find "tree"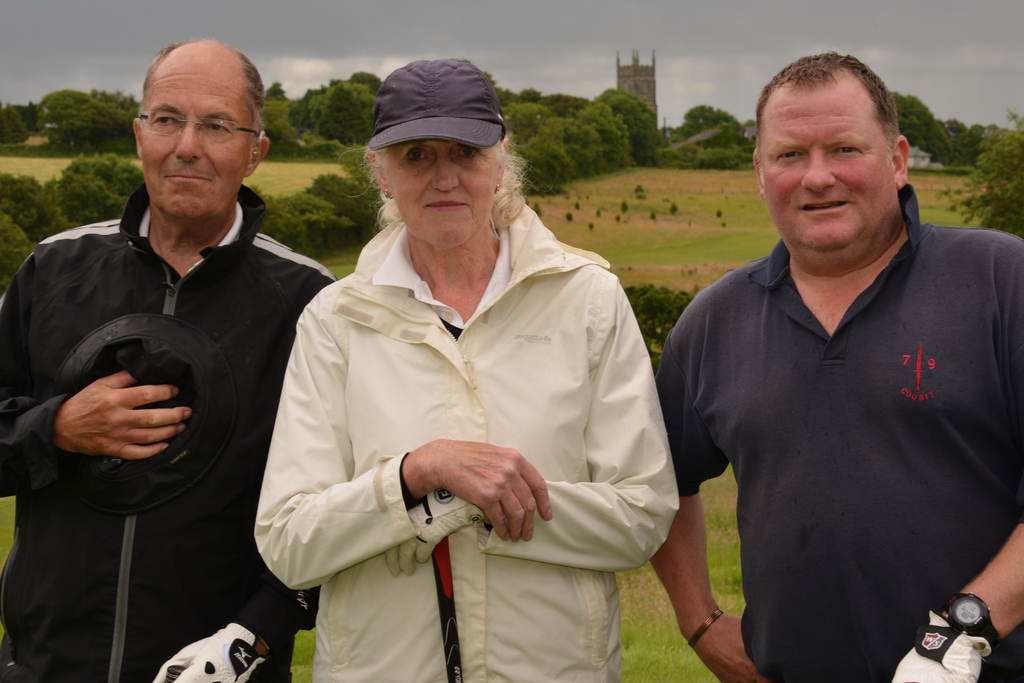
(left=320, top=76, right=383, bottom=140)
